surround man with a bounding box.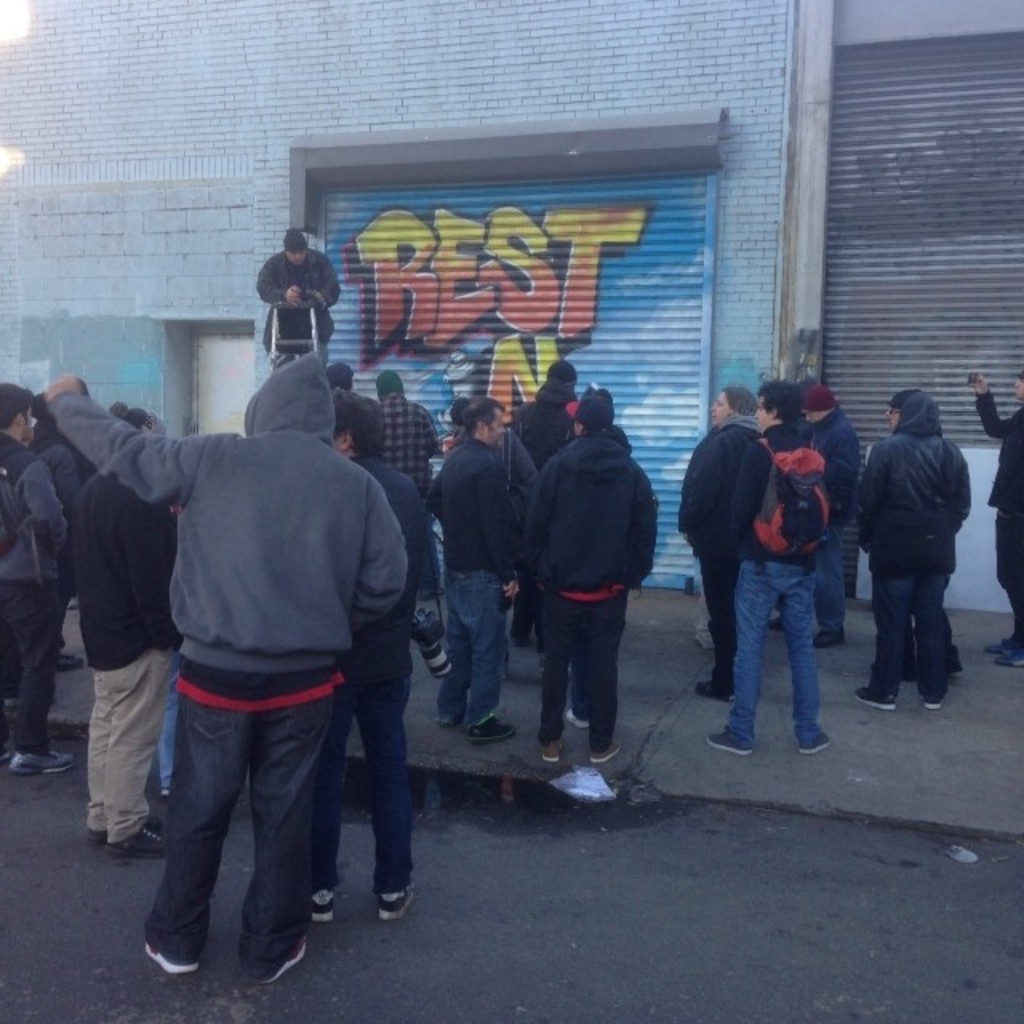
left=437, top=387, right=539, bottom=742.
